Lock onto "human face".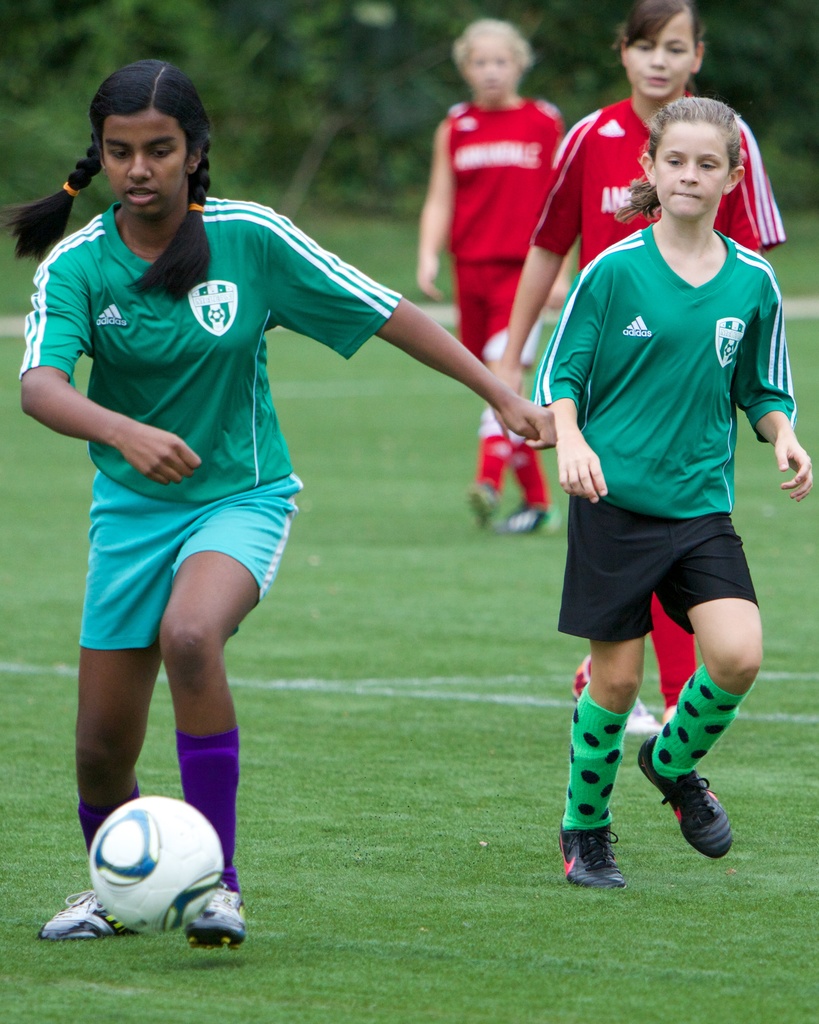
Locked: crop(466, 35, 521, 101).
